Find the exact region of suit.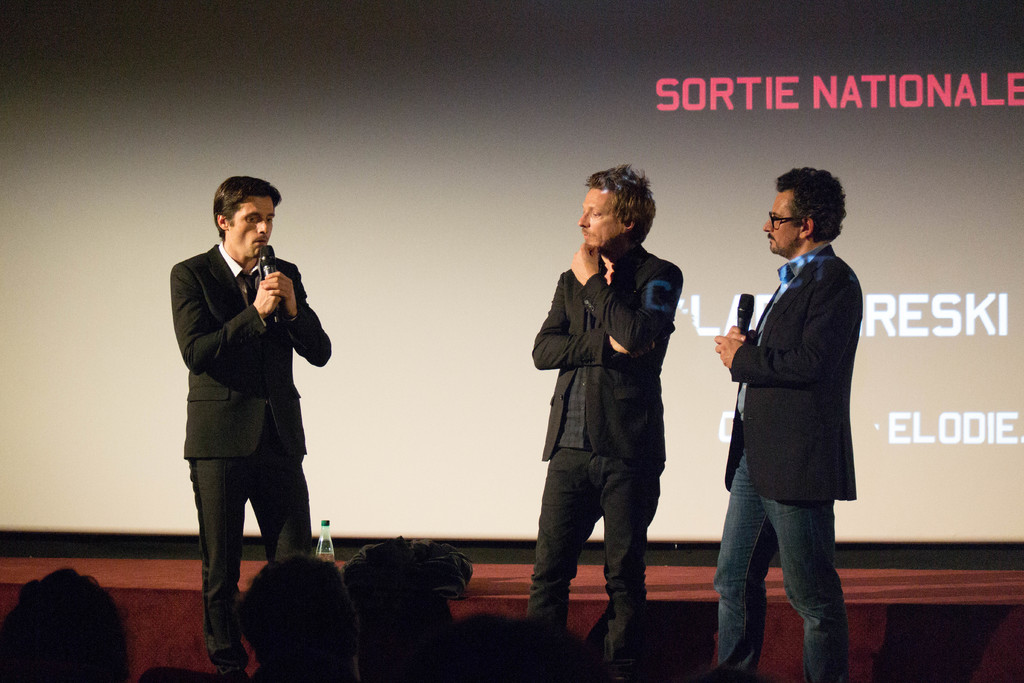
Exact region: (left=163, top=207, right=343, bottom=646).
